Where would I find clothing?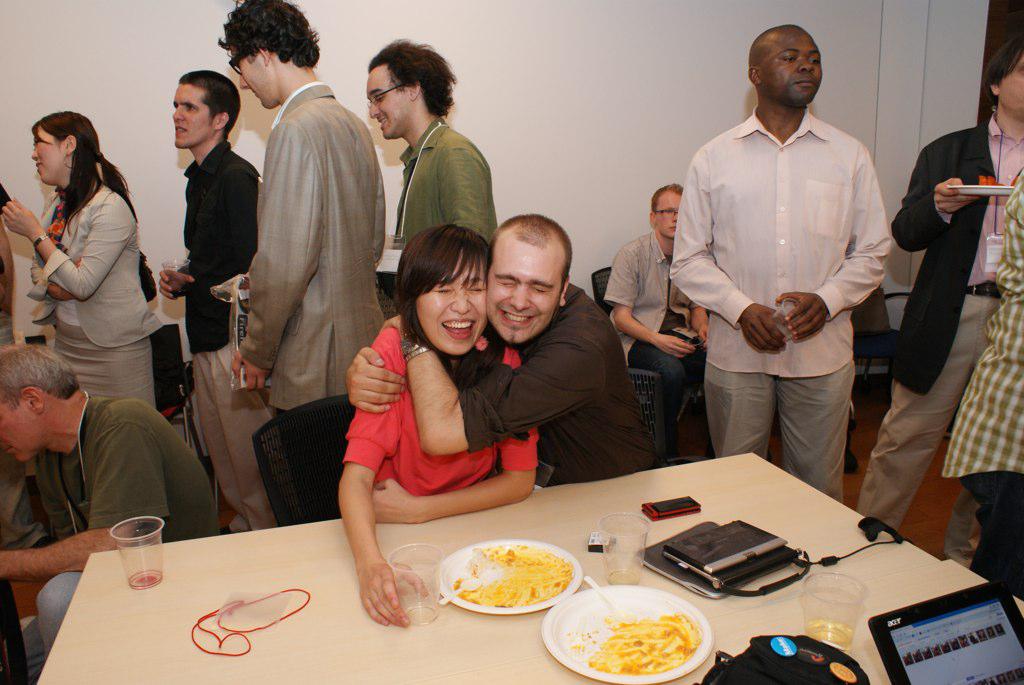
At region(26, 174, 161, 416).
